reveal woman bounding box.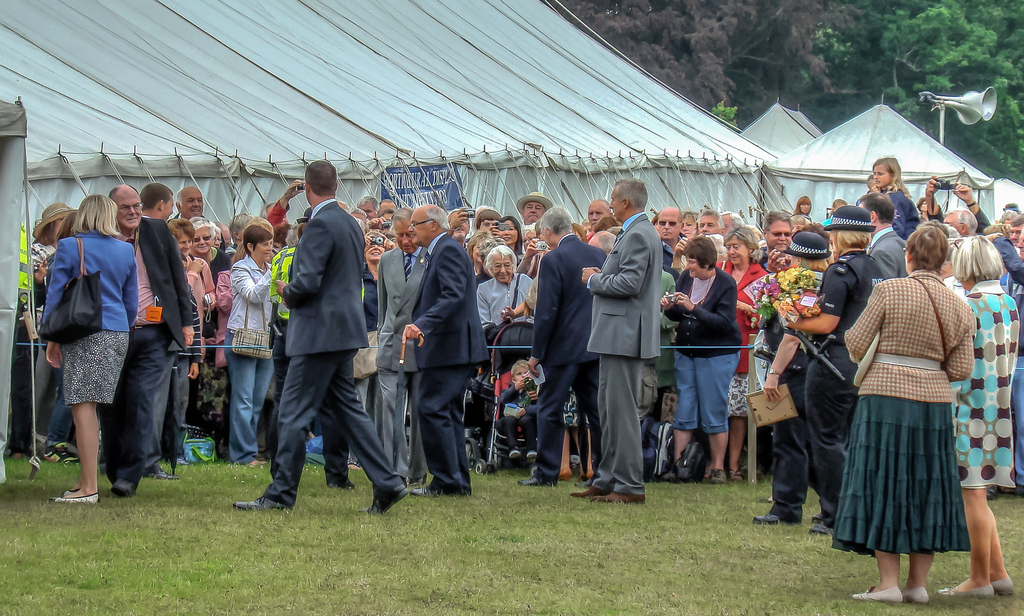
Revealed: crop(488, 213, 530, 267).
